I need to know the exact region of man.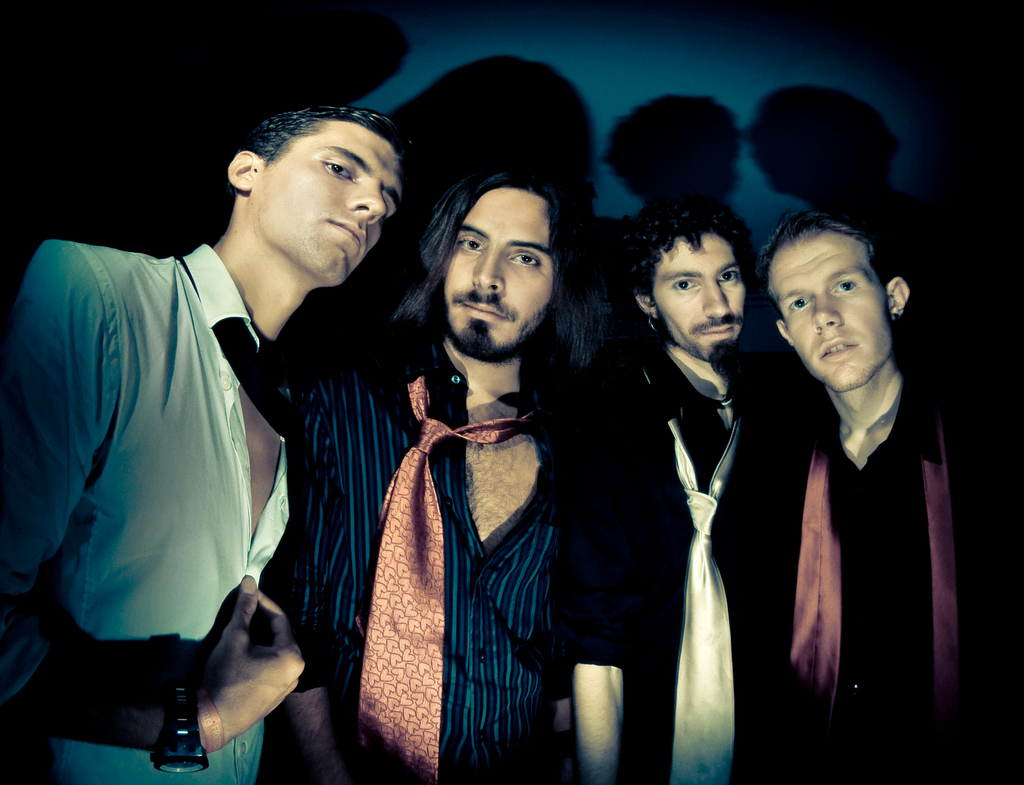
Region: pyautogui.locateOnScreen(0, 100, 403, 784).
